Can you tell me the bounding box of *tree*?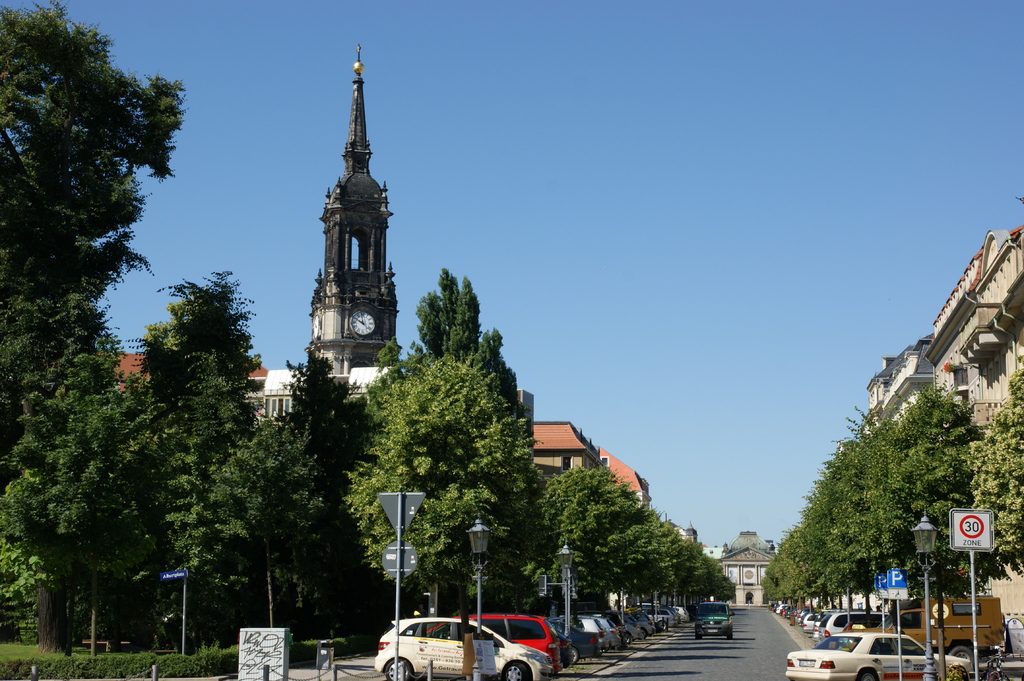
963/360/1023/583.
